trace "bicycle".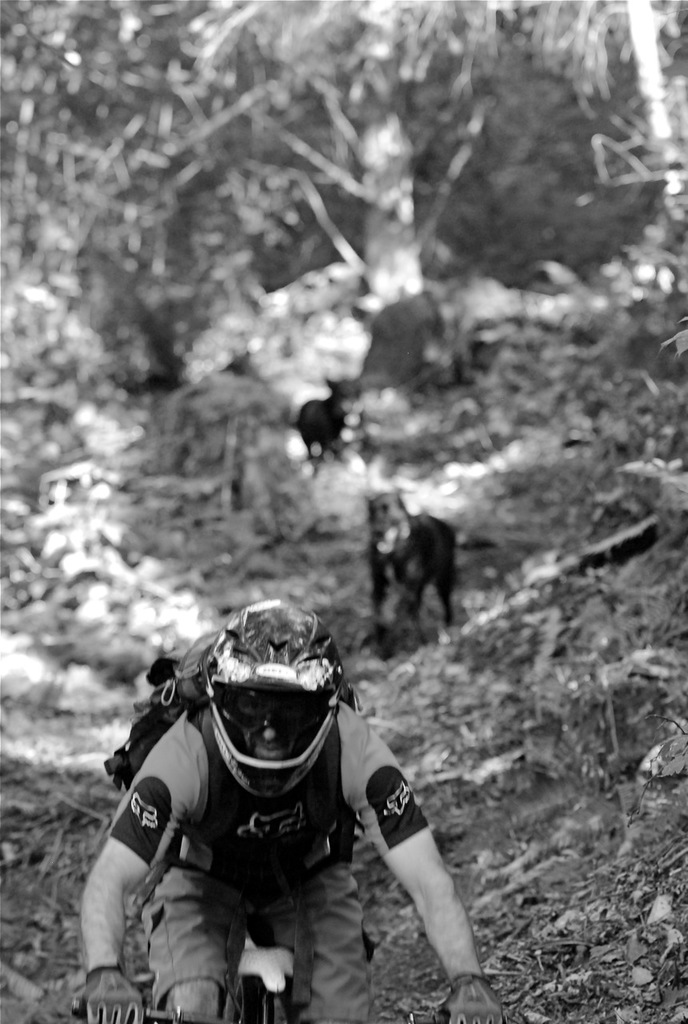
Traced to 69/945/452/1023.
